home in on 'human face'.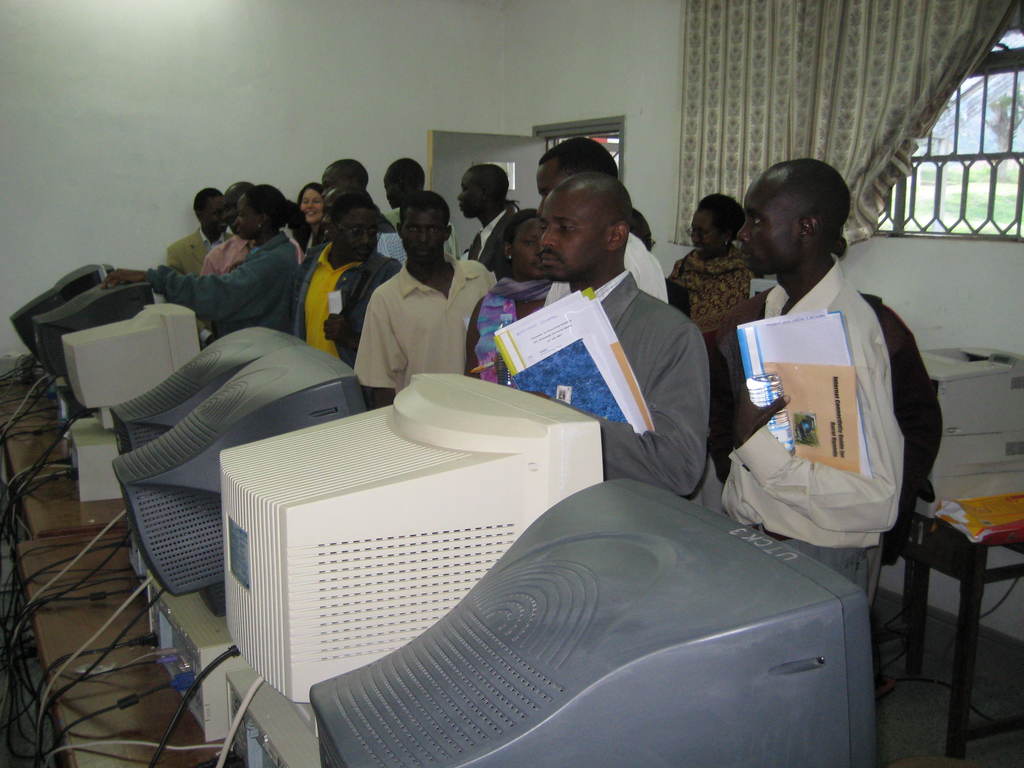
Homed in at box=[637, 214, 654, 253].
